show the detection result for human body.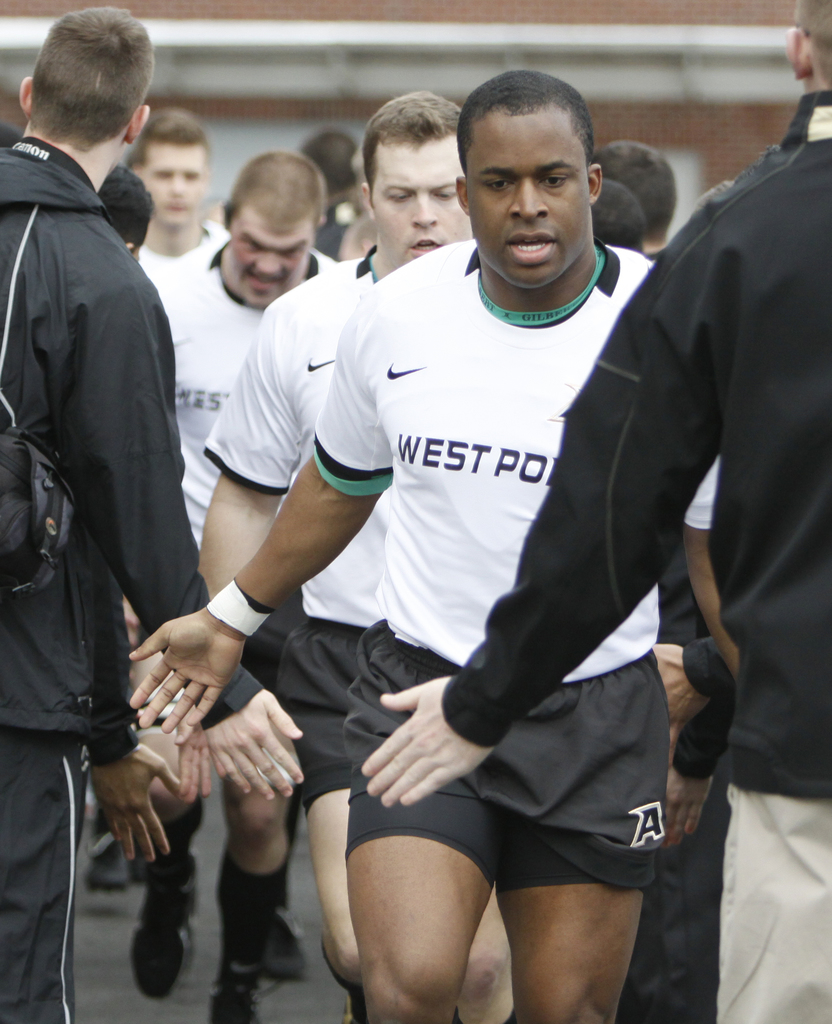
[left=205, top=99, right=487, bottom=1000].
